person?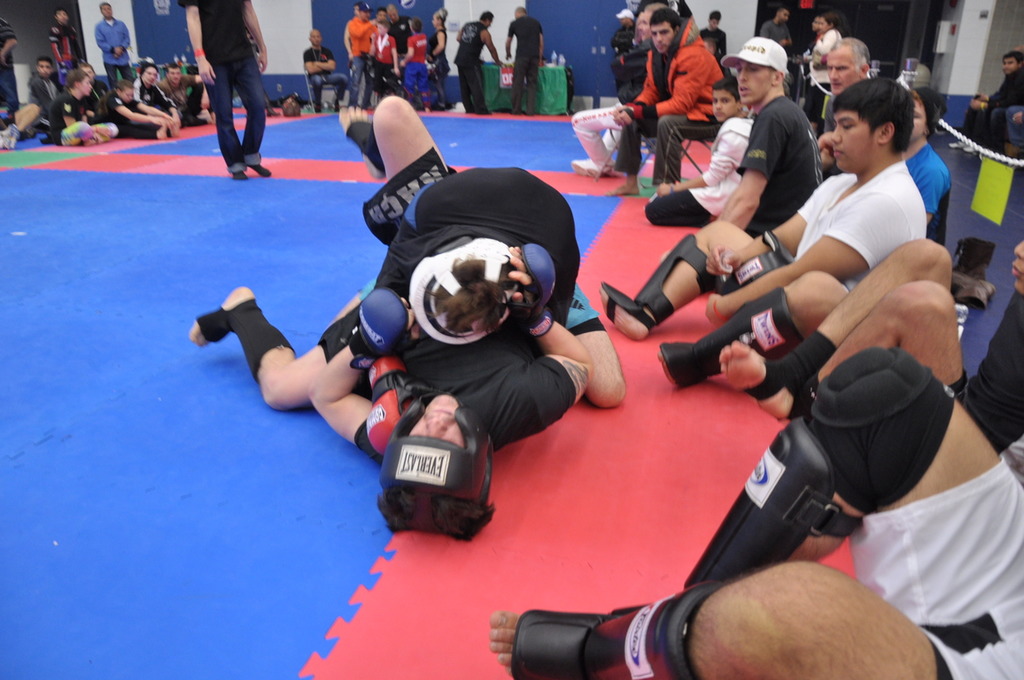
detection(688, 33, 838, 234)
